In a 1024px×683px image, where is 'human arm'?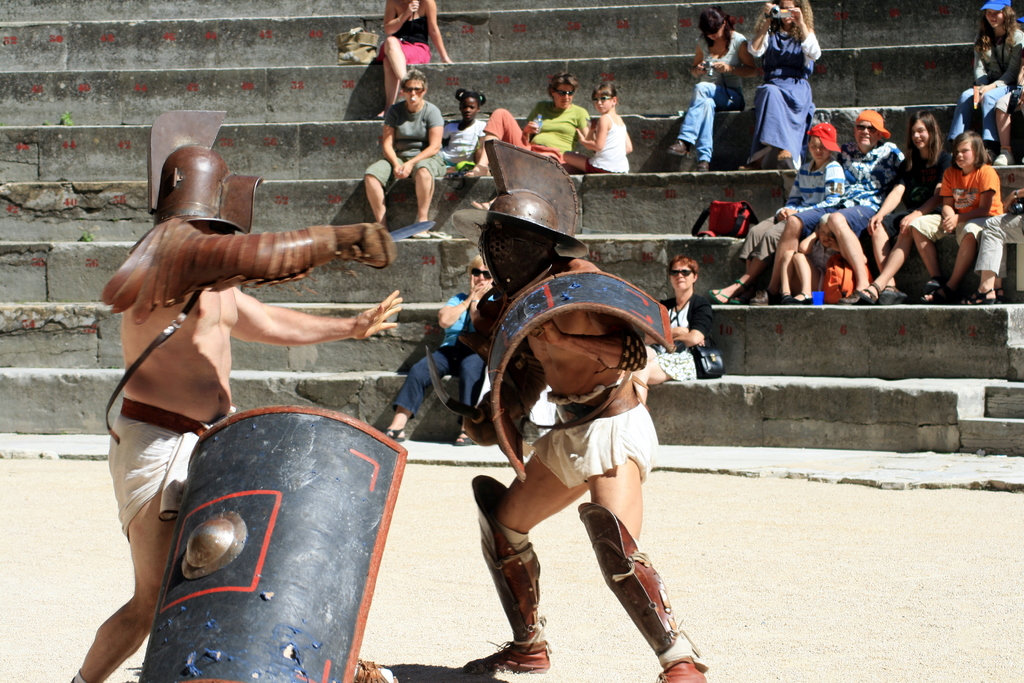
785,158,845,215.
